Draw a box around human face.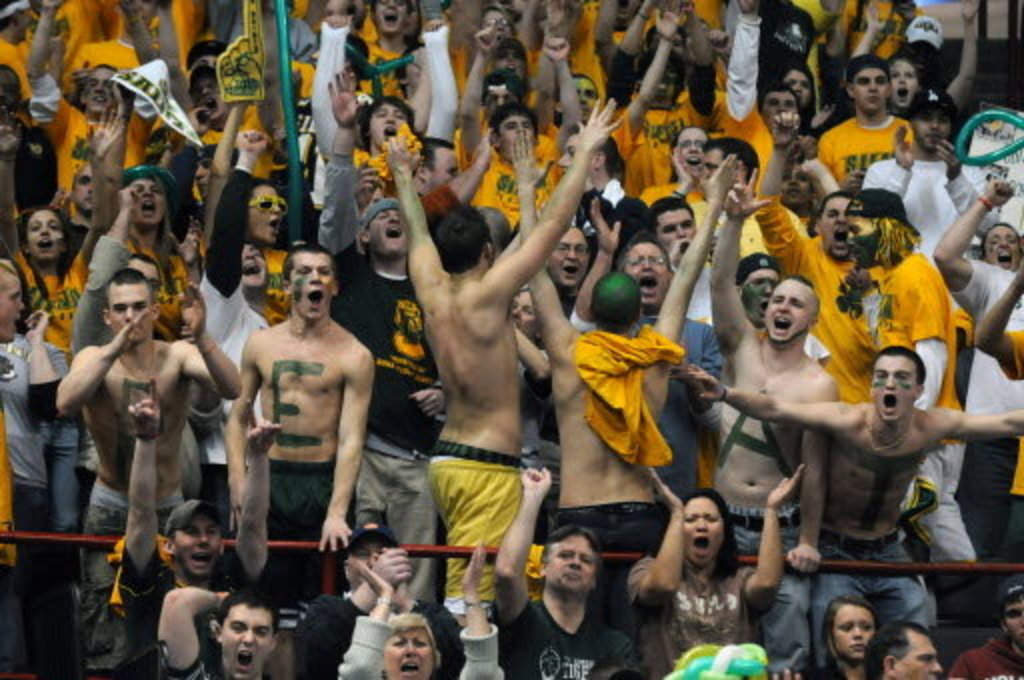
x1=890, y1=60, x2=914, y2=98.
